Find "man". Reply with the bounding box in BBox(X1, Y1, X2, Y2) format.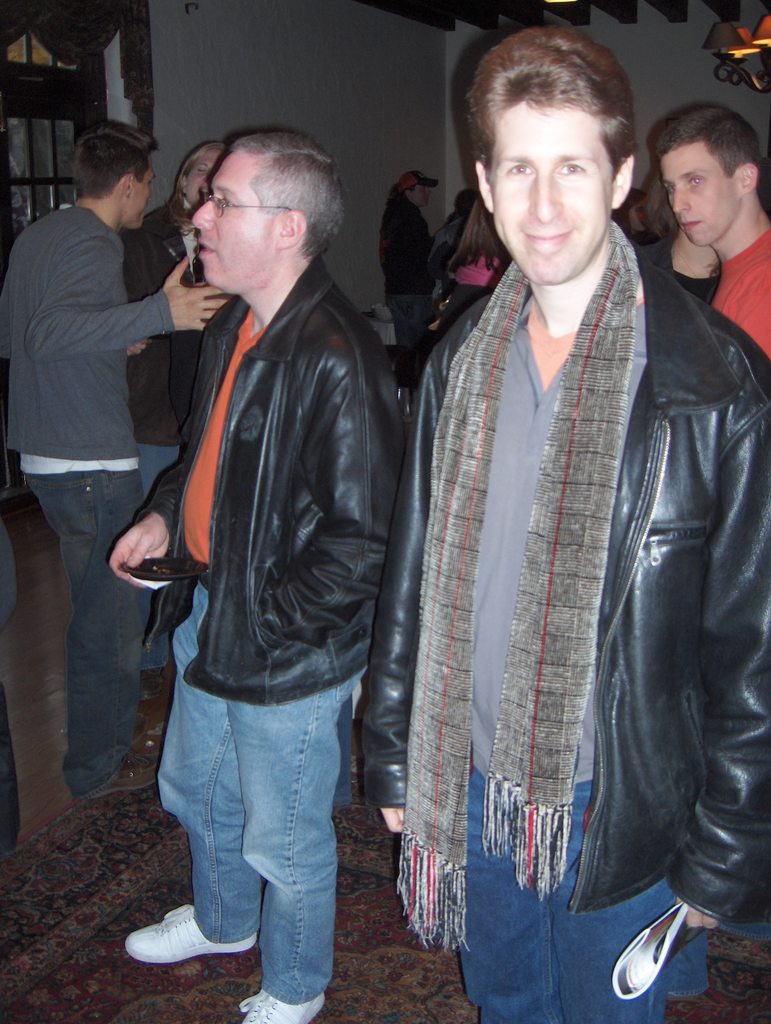
BBox(111, 86, 431, 988).
